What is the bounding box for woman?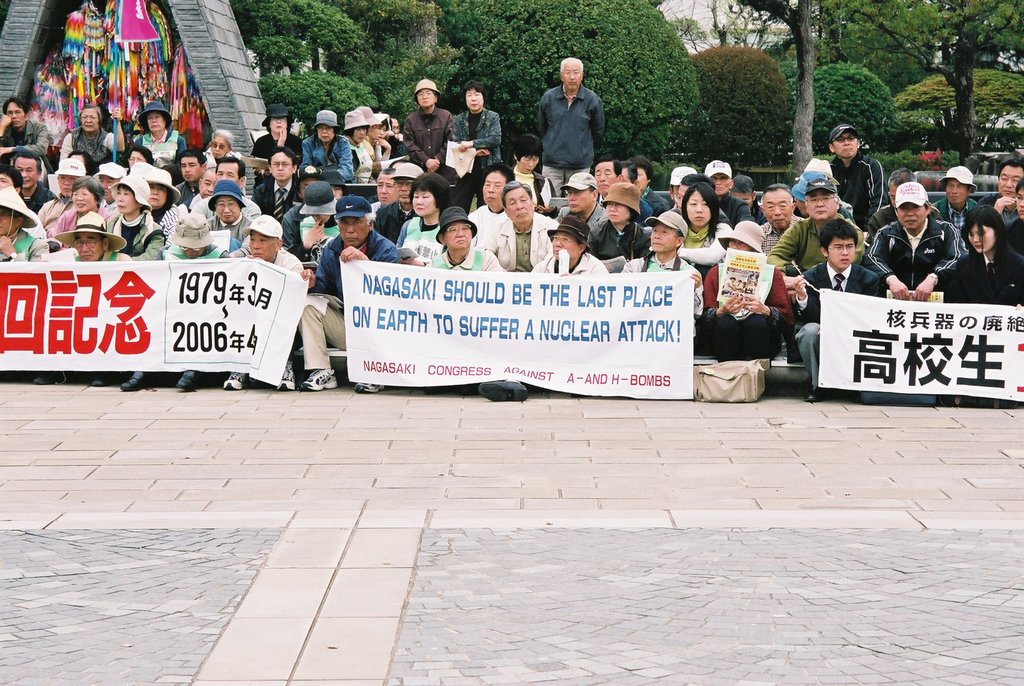
l=643, t=177, r=743, b=289.
